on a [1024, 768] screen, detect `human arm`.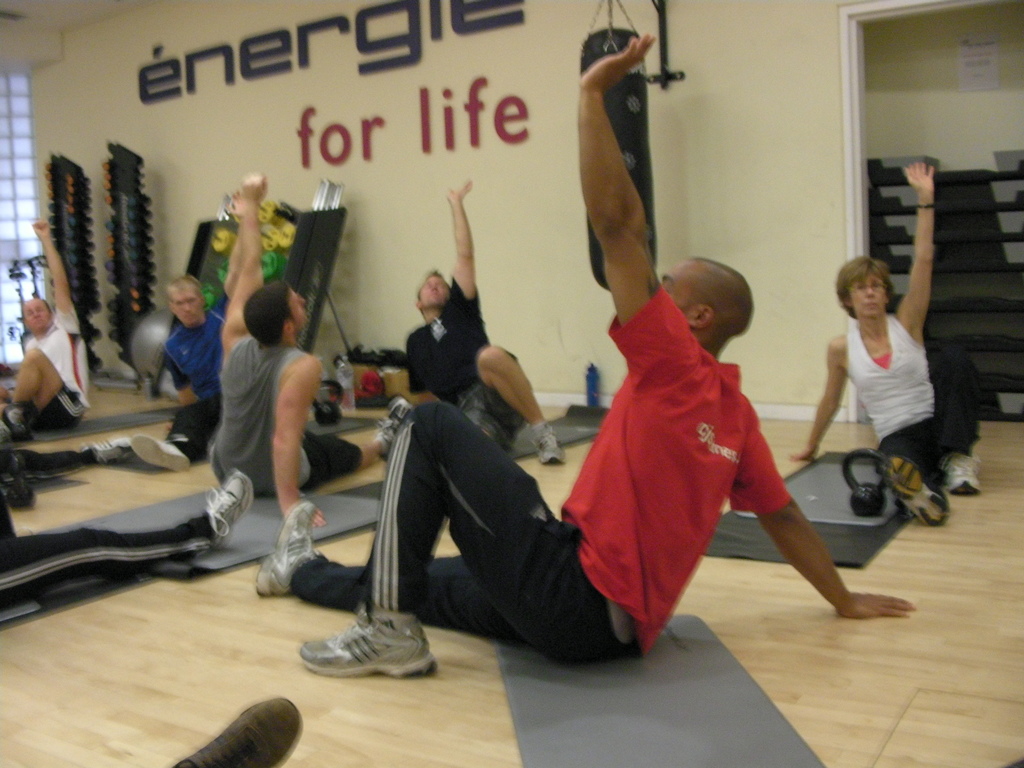
l=272, t=355, r=324, b=526.
